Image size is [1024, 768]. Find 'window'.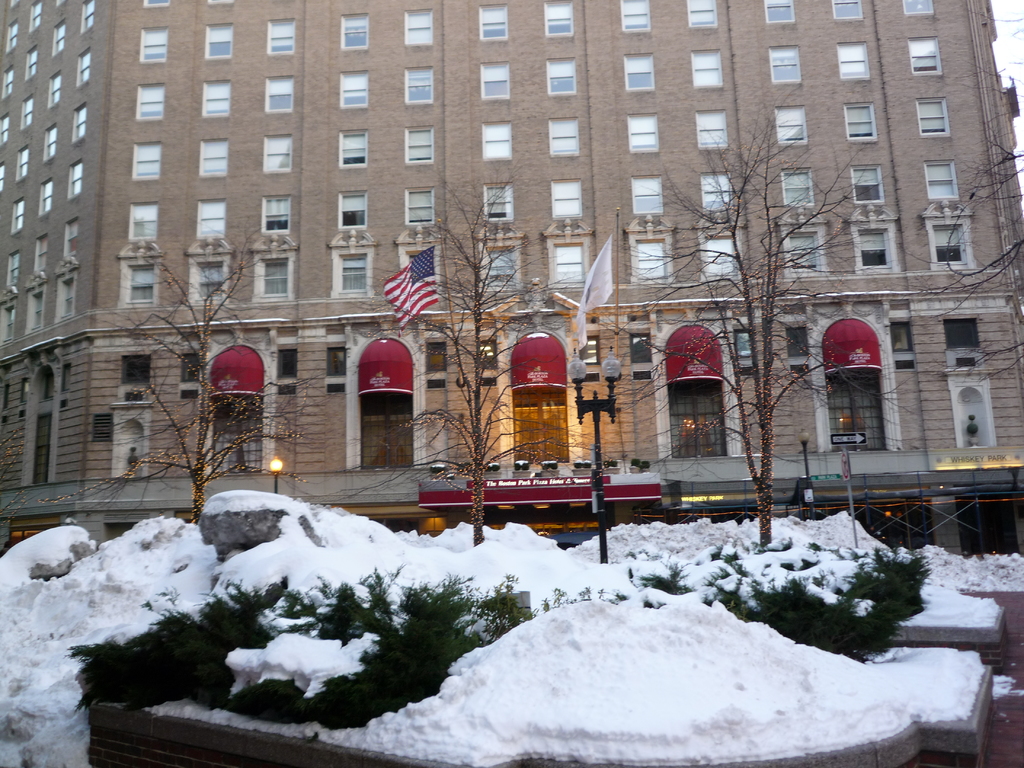
{"x1": 19, "y1": 95, "x2": 33, "y2": 125}.
